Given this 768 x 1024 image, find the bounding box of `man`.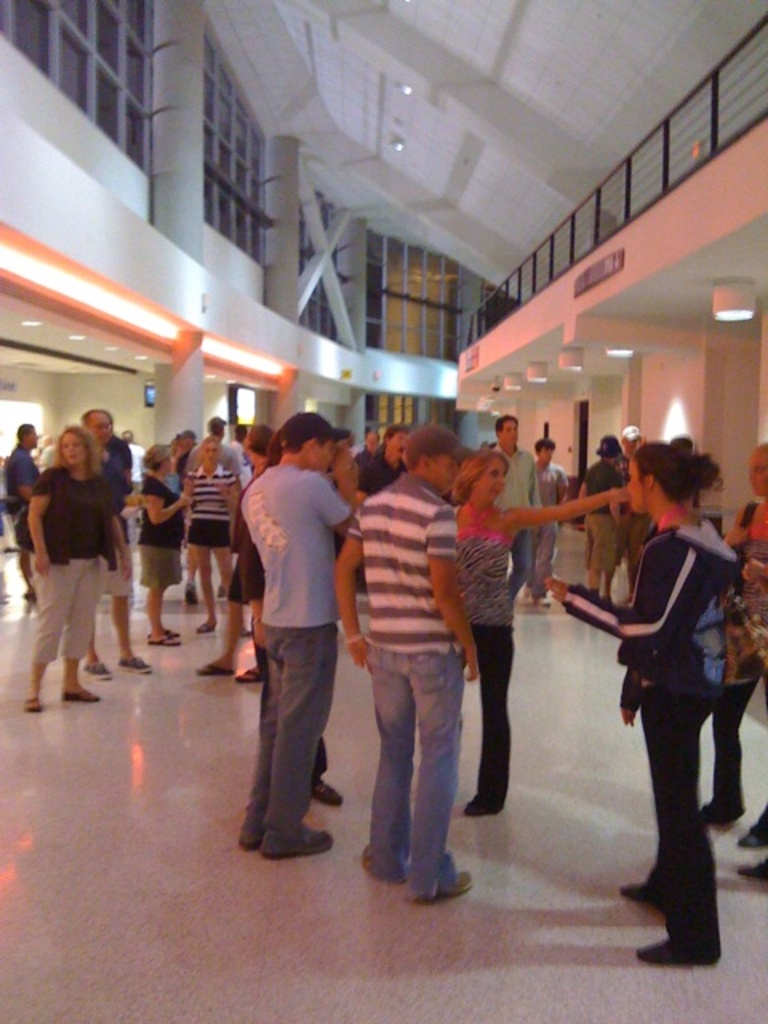
Rect(582, 432, 626, 608).
